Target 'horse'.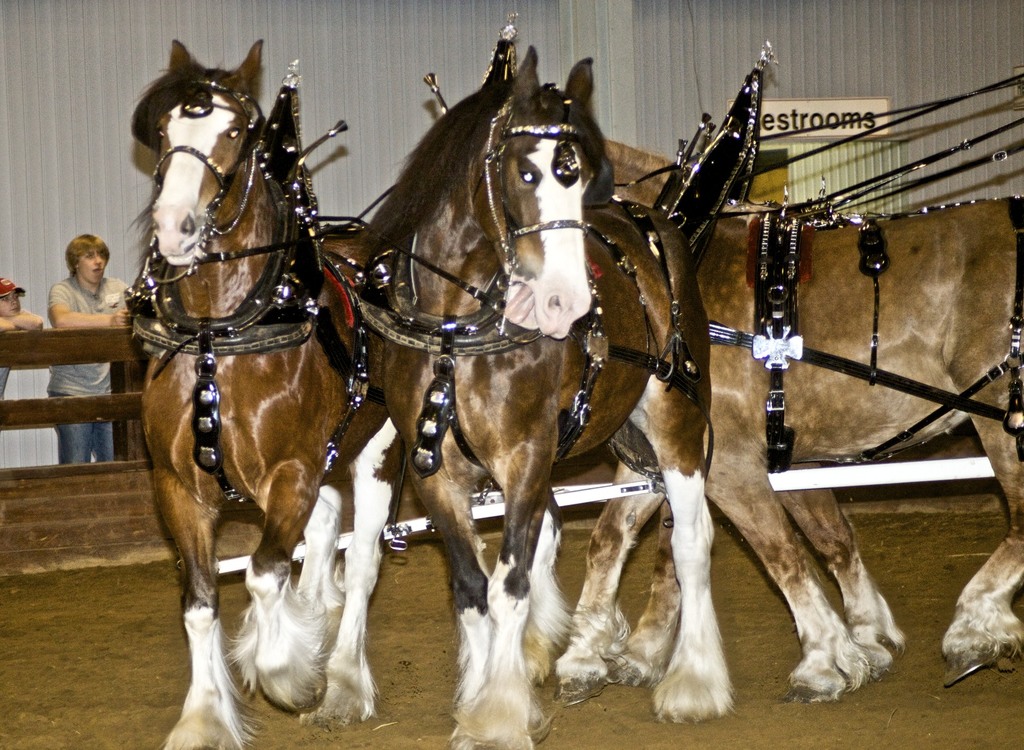
Target region: pyautogui.locateOnScreen(362, 43, 735, 749).
